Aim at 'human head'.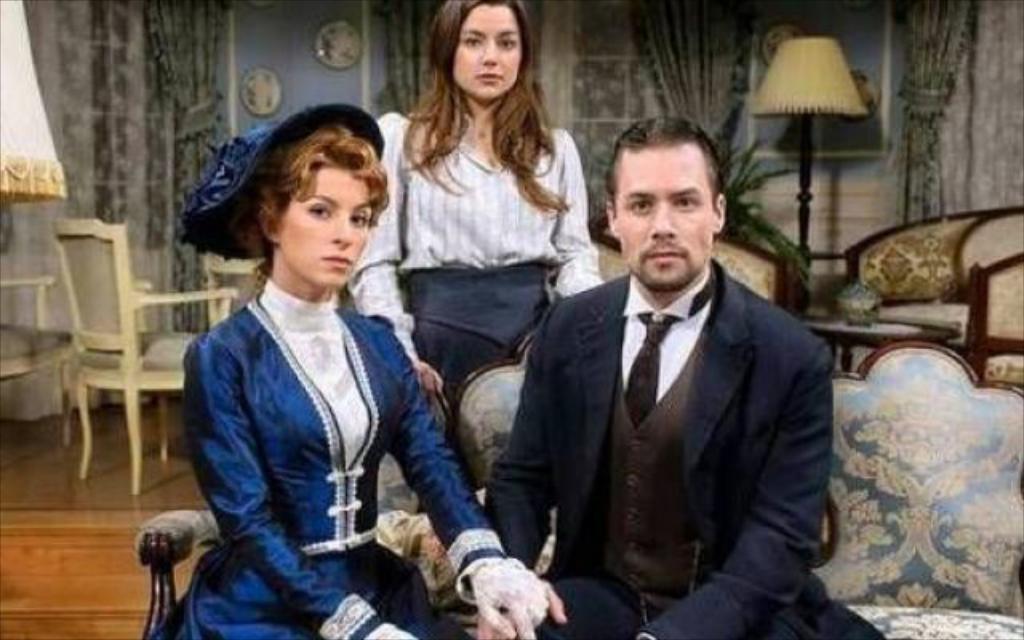
Aimed at 602, 115, 736, 282.
